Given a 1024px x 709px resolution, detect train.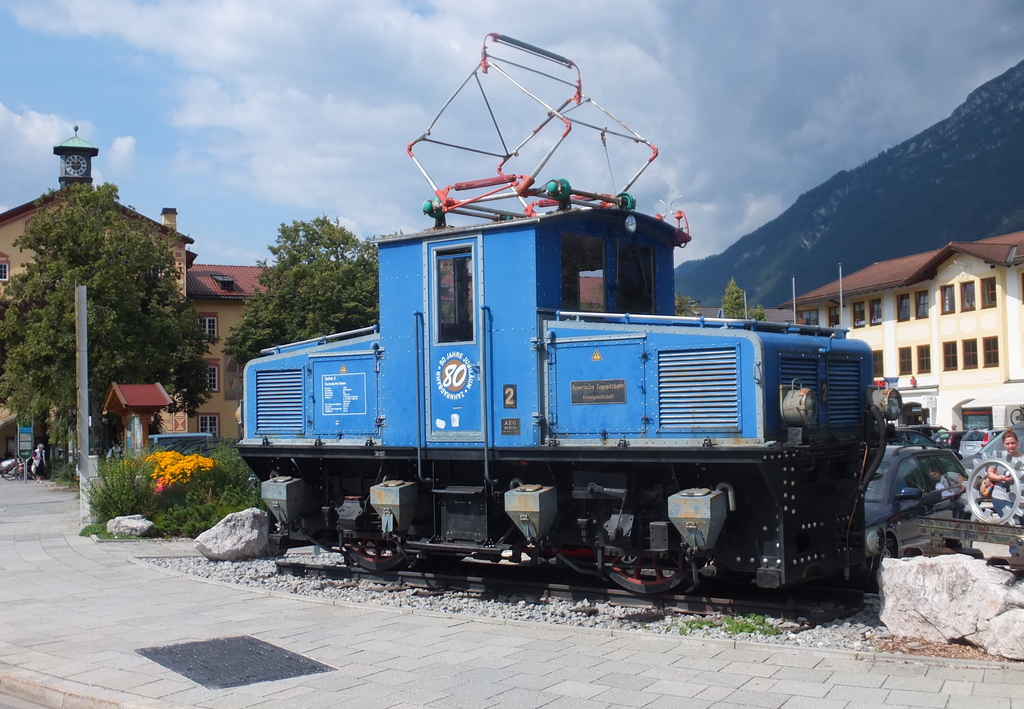
238,34,886,604.
